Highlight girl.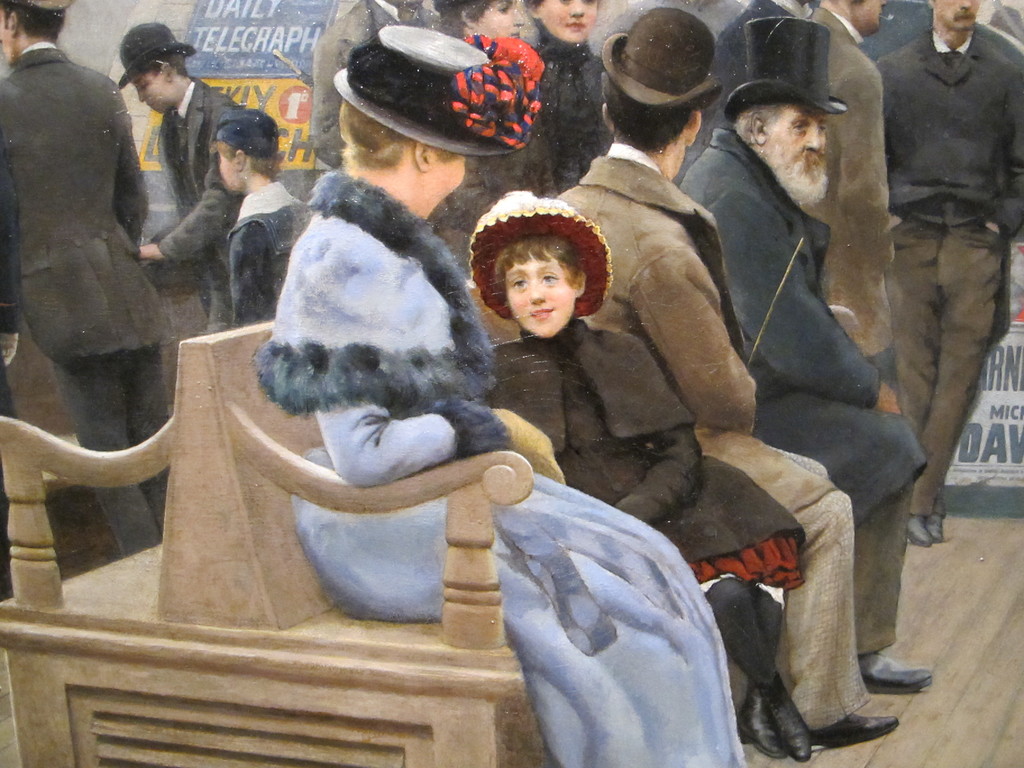
Highlighted region: detection(465, 191, 812, 761).
